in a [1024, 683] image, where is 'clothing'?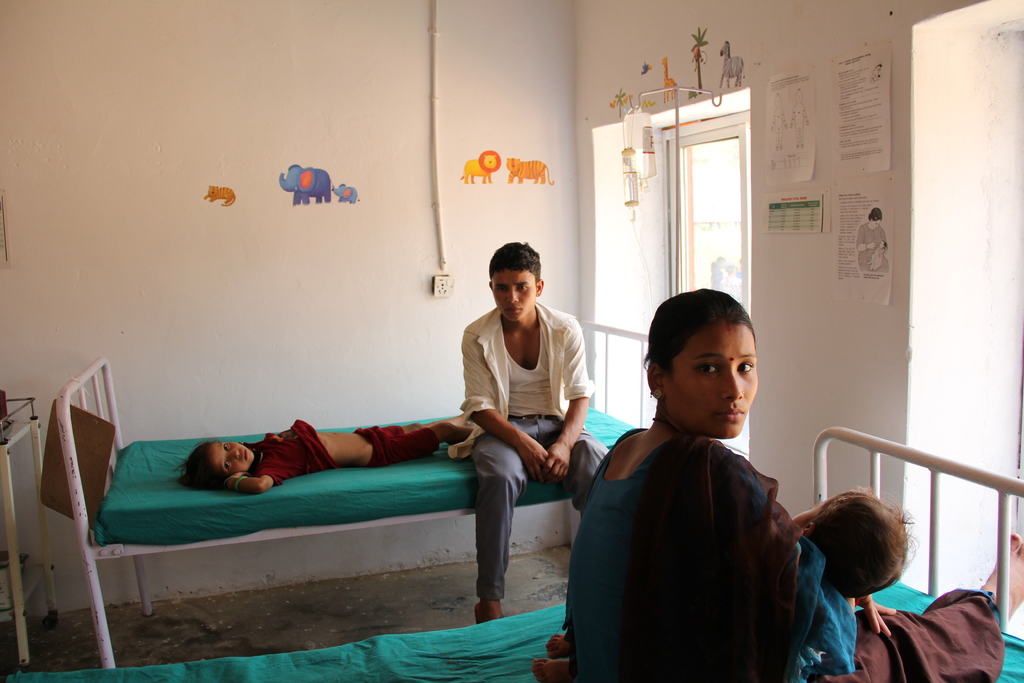
(x1=791, y1=532, x2=855, y2=682).
